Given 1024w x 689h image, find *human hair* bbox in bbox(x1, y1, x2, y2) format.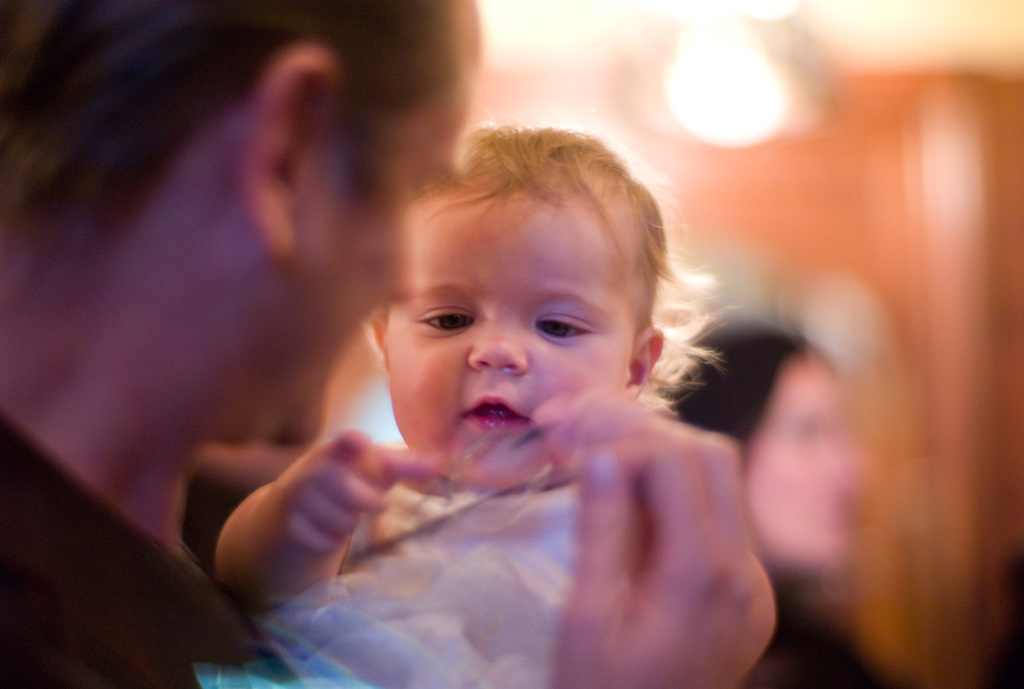
bbox(351, 121, 684, 387).
